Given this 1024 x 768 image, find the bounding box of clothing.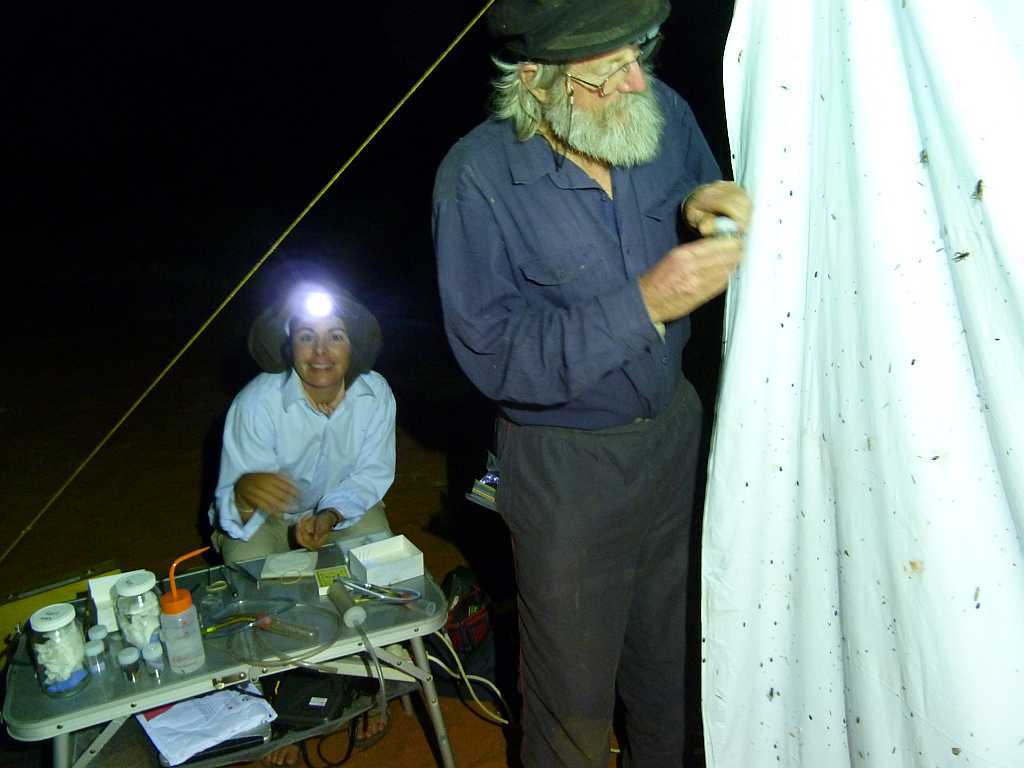
[left=487, top=369, right=705, bottom=765].
